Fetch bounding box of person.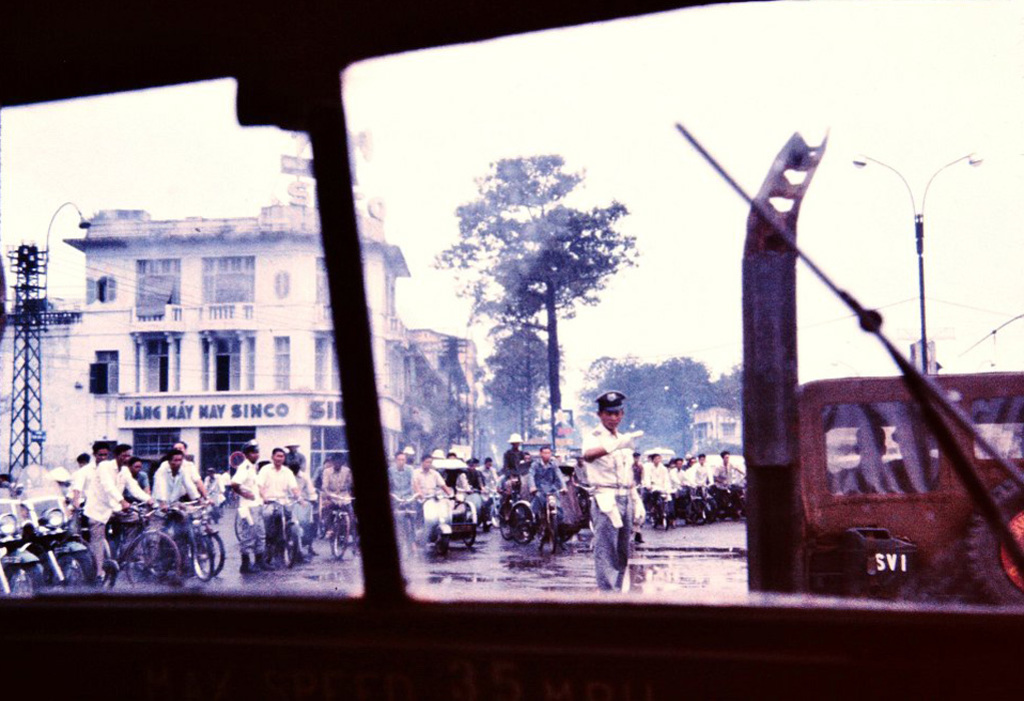
Bbox: <bbox>82, 445, 148, 574</bbox>.
